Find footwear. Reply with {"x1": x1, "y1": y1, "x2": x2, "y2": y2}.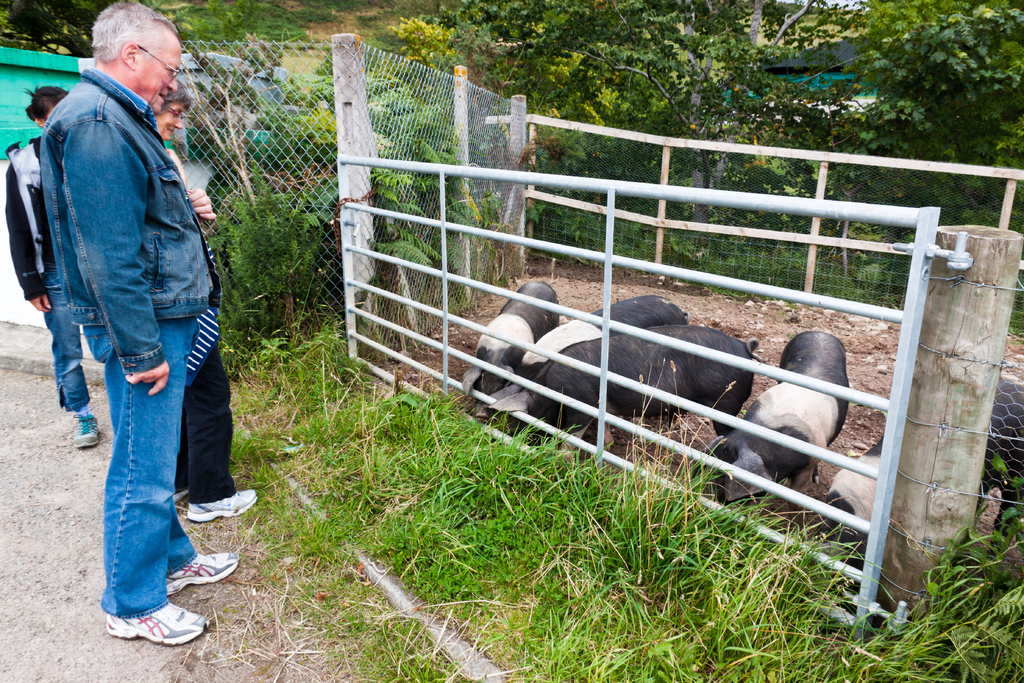
{"x1": 175, "y1": 491, "x2": 185, "y2": 504}.
